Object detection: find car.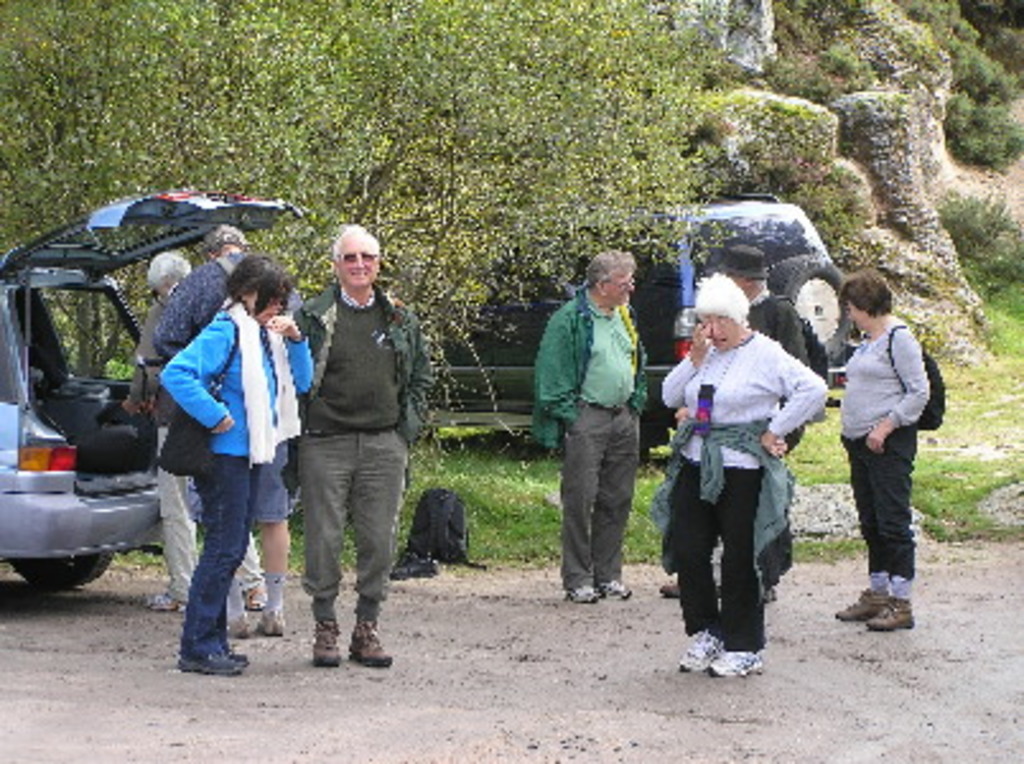
region(423, 191, 851, 463).
